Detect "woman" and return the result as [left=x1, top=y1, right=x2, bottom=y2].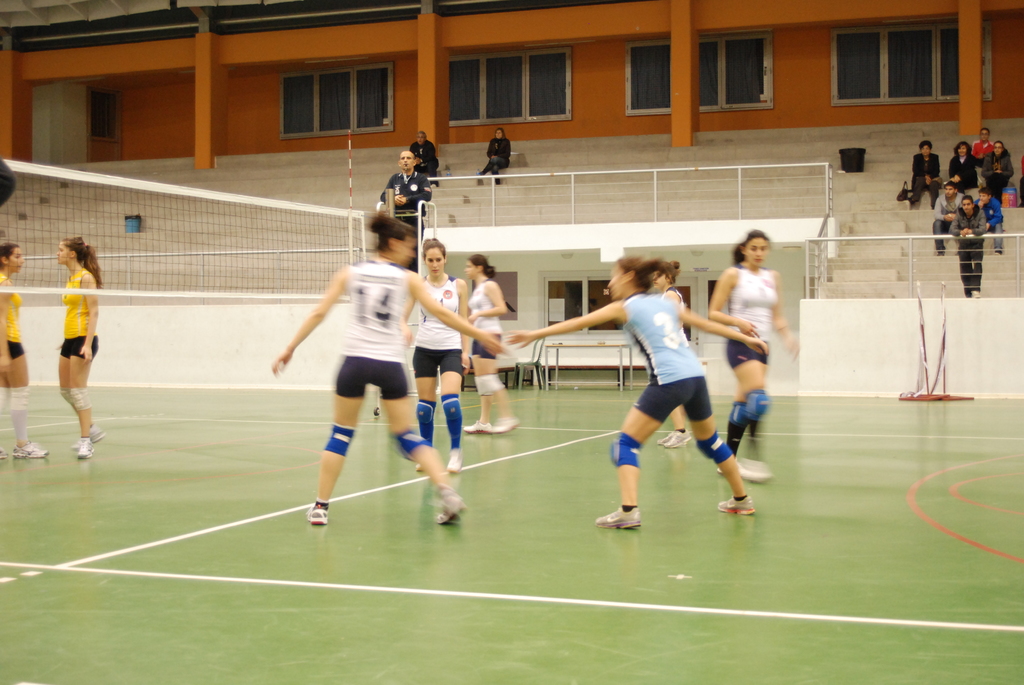
[left=25, top=216, right=106, bottom=457].
